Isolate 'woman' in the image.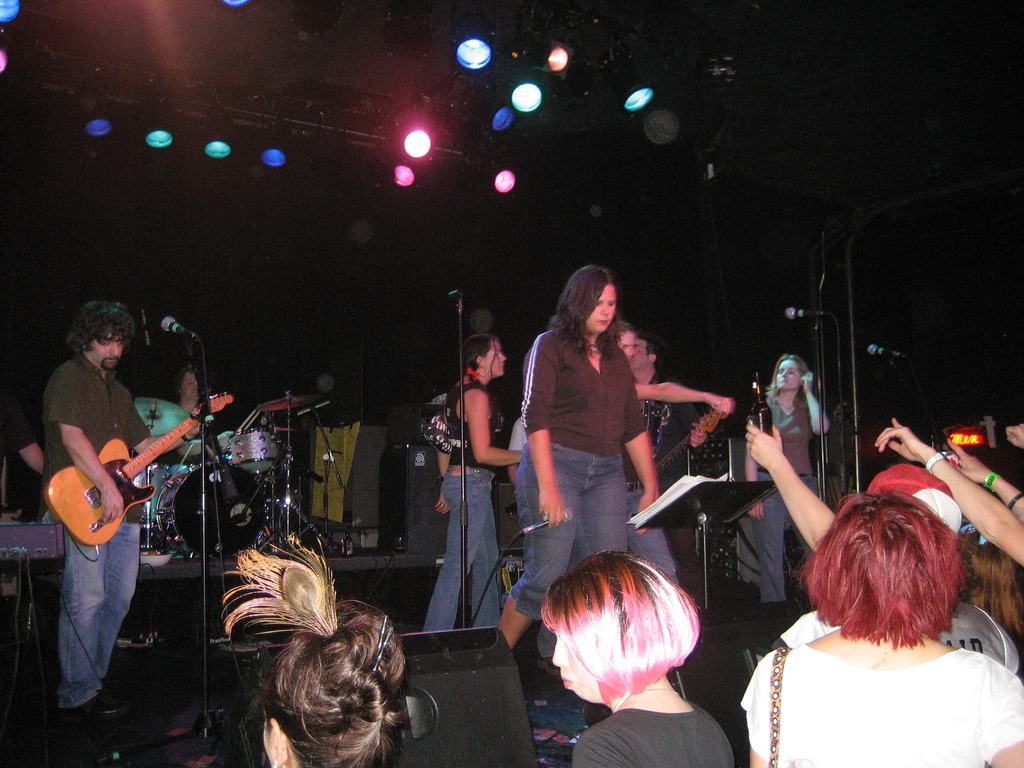
Isolated region: <bbox>737, 490, 1023, 767</bbox>.
